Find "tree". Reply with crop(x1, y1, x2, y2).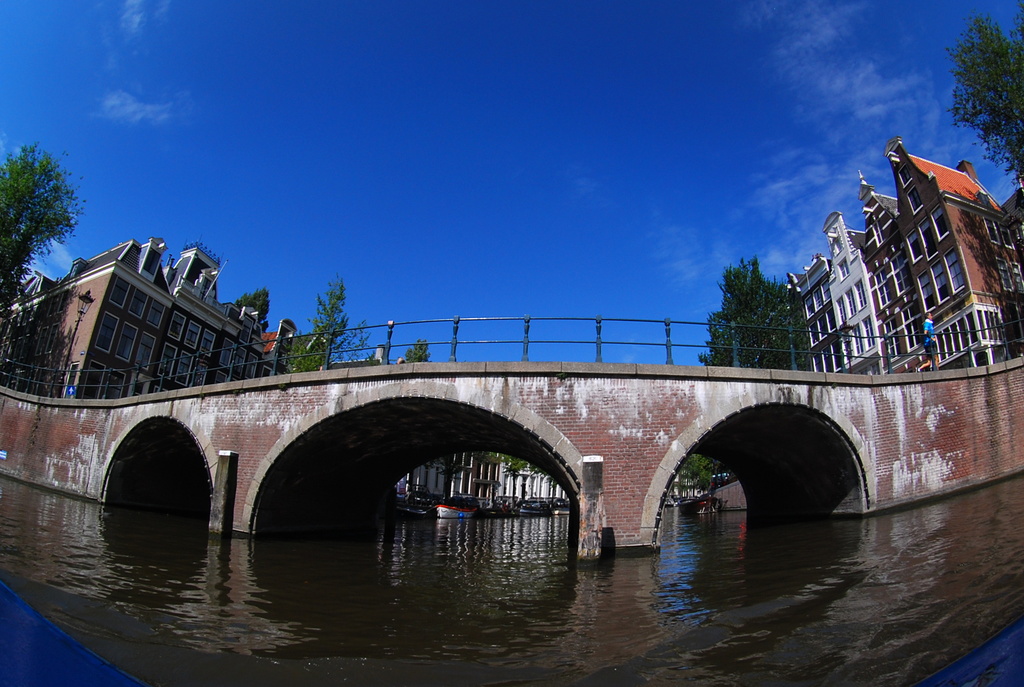
crop(678, 451, 719, 496).
